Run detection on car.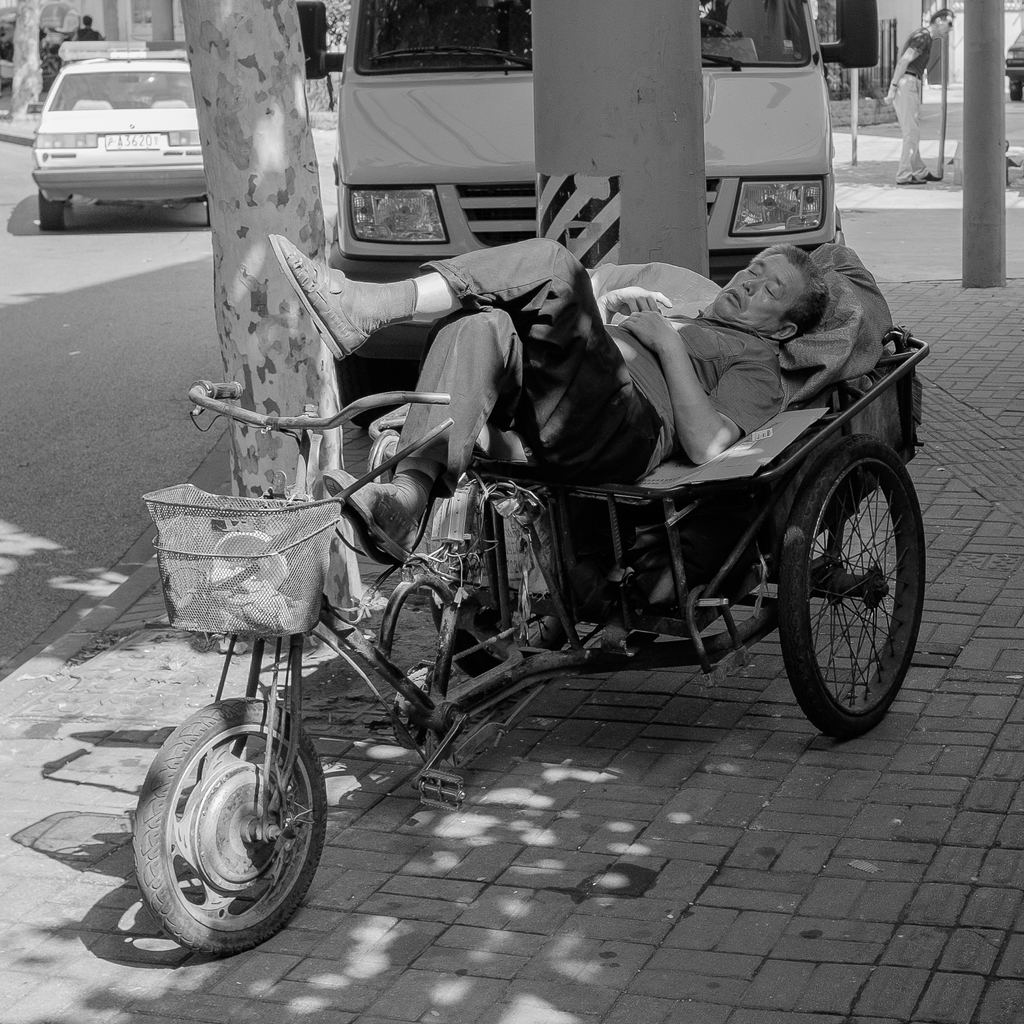
Result: 12:24:213:217.
